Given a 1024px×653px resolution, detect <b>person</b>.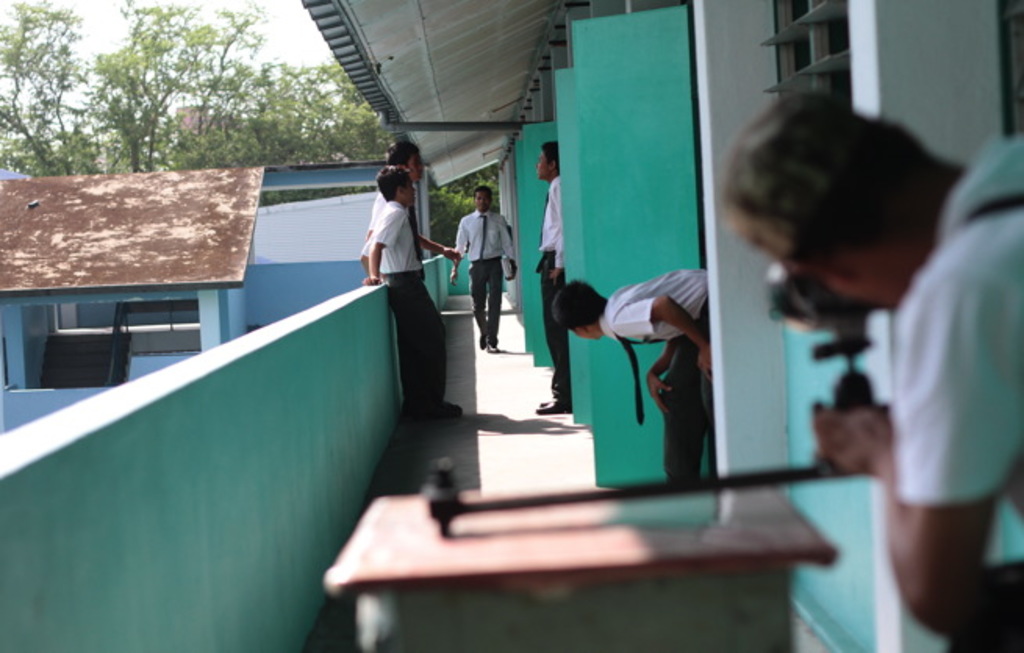
Rect(550, 273, 718, 498).
